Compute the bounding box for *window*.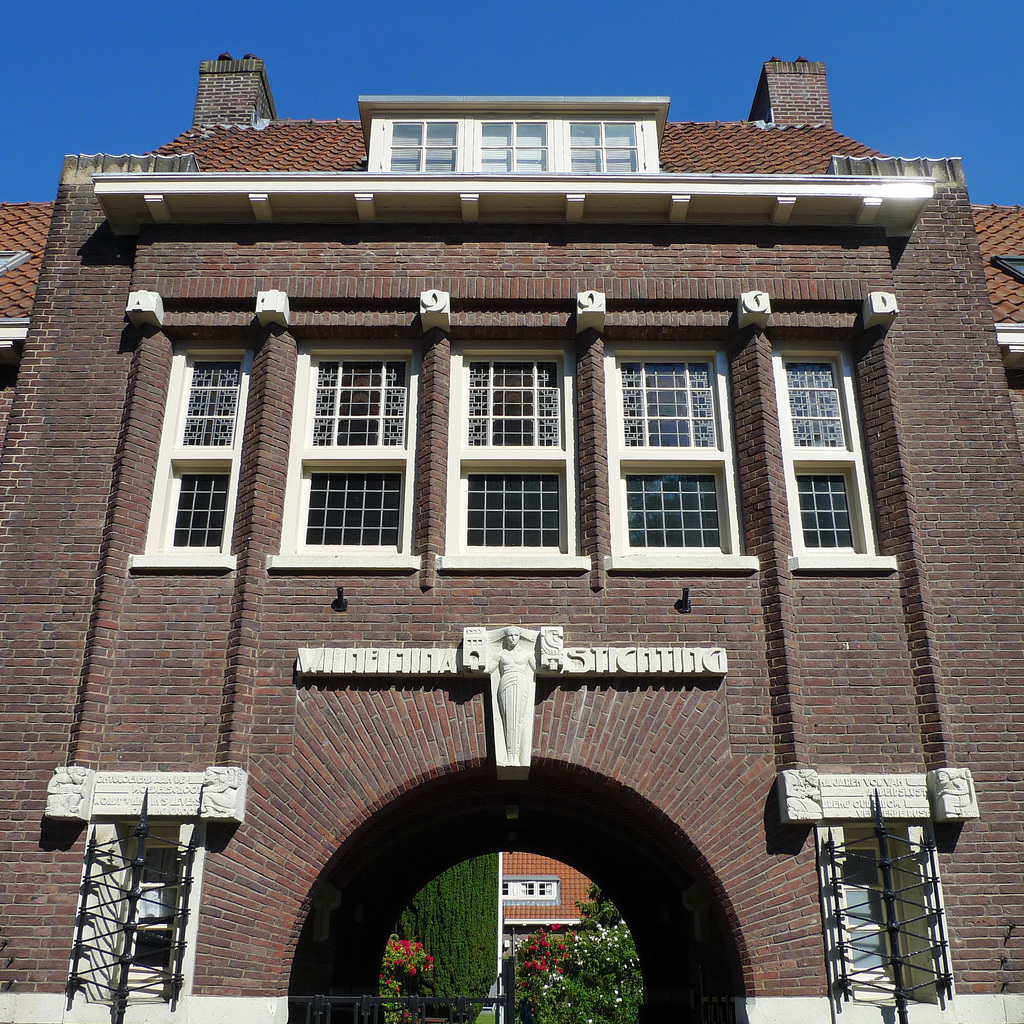
480, 114, 543, 180.
